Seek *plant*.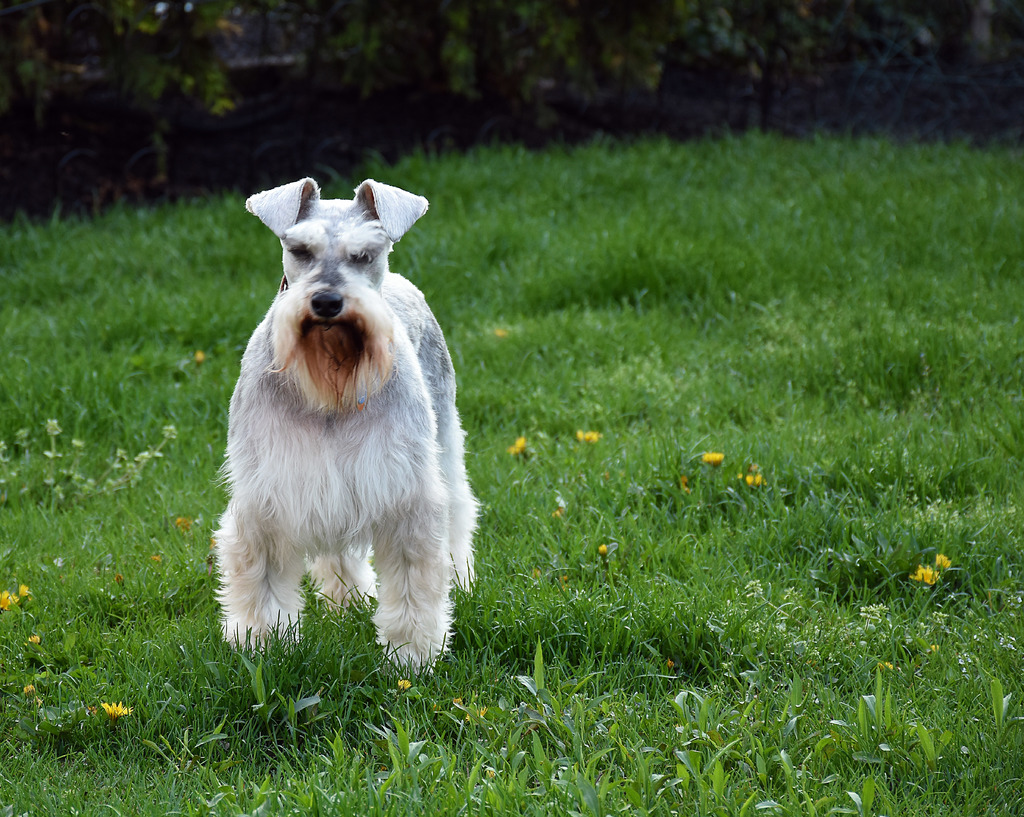
locate(838, 0, 963, 151).
